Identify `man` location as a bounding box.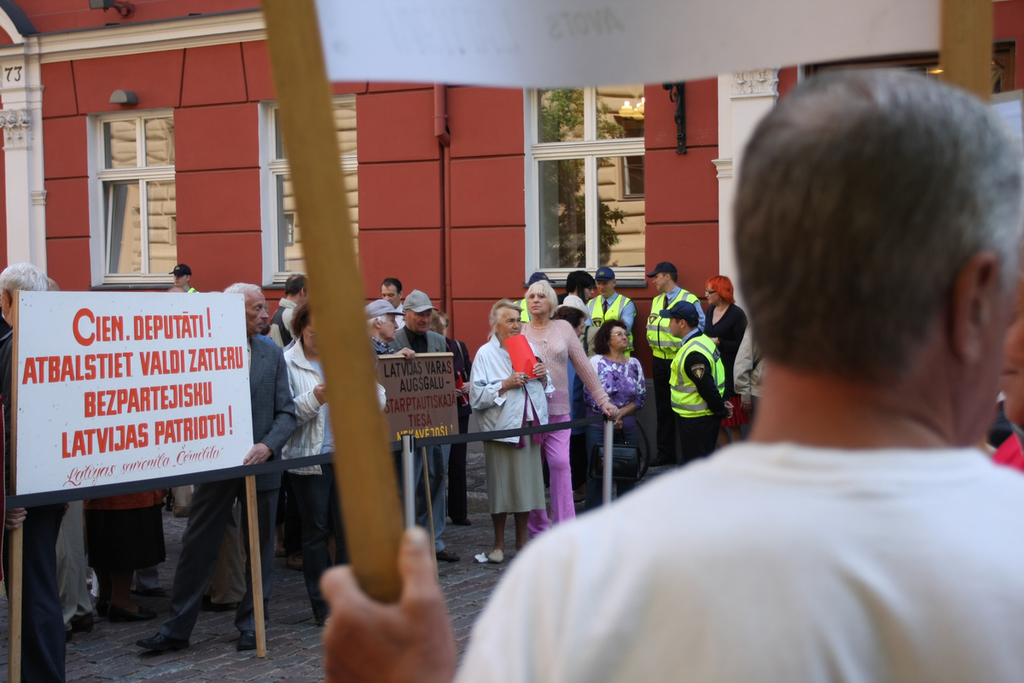
{"left": 434, "top": 185, "right": 1015, "bottom": 671}.
